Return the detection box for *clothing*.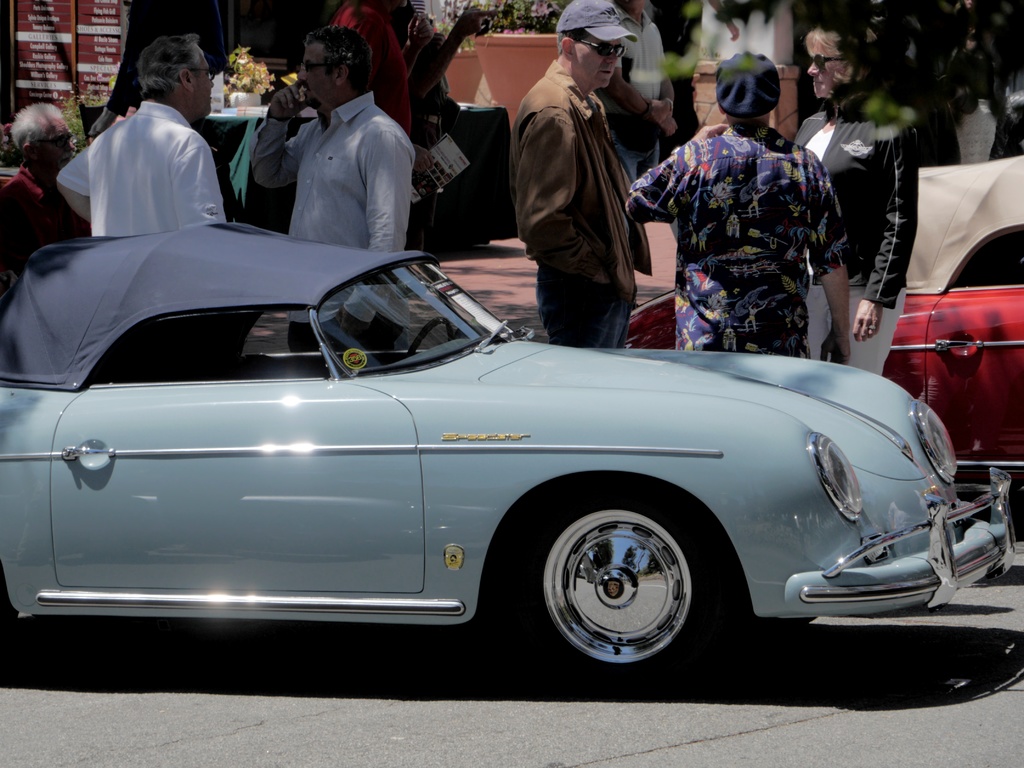
(328,0,405,138).
